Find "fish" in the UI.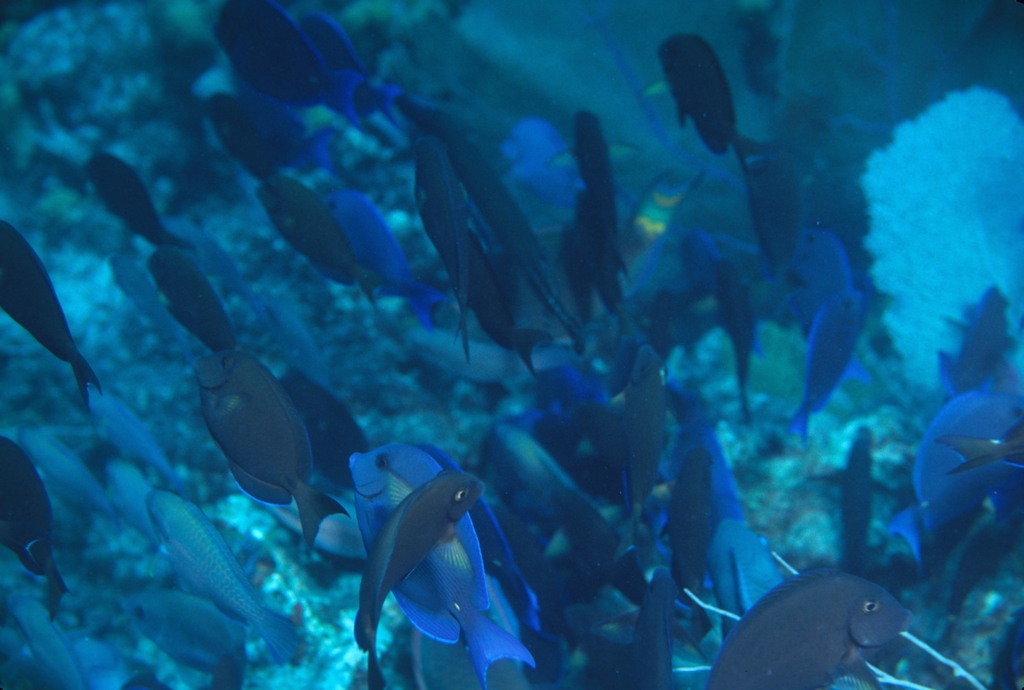
UI element at 348,438,533,689.
